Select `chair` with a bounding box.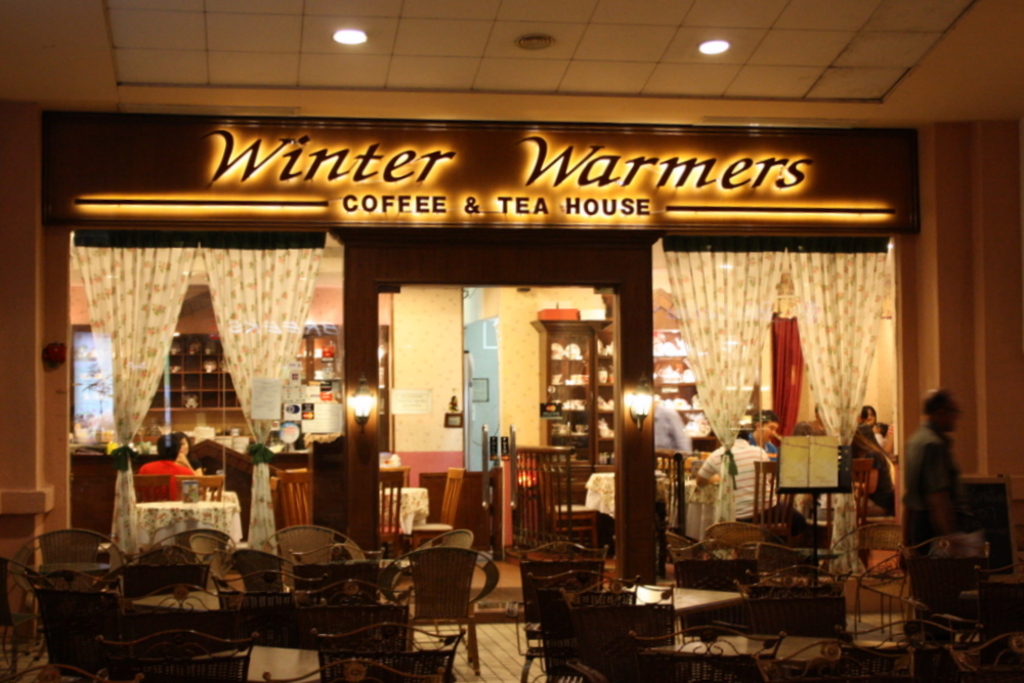
BBox(269, 470, 317, 528).
